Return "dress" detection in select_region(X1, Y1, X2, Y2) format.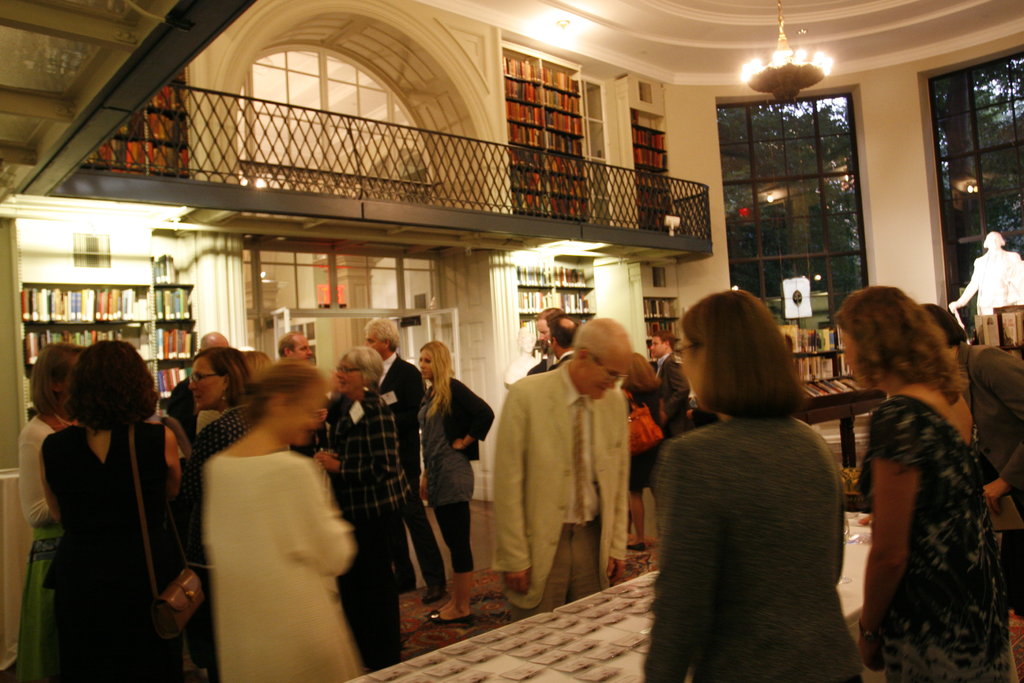
select_region(855, 391, 1011, 681).
